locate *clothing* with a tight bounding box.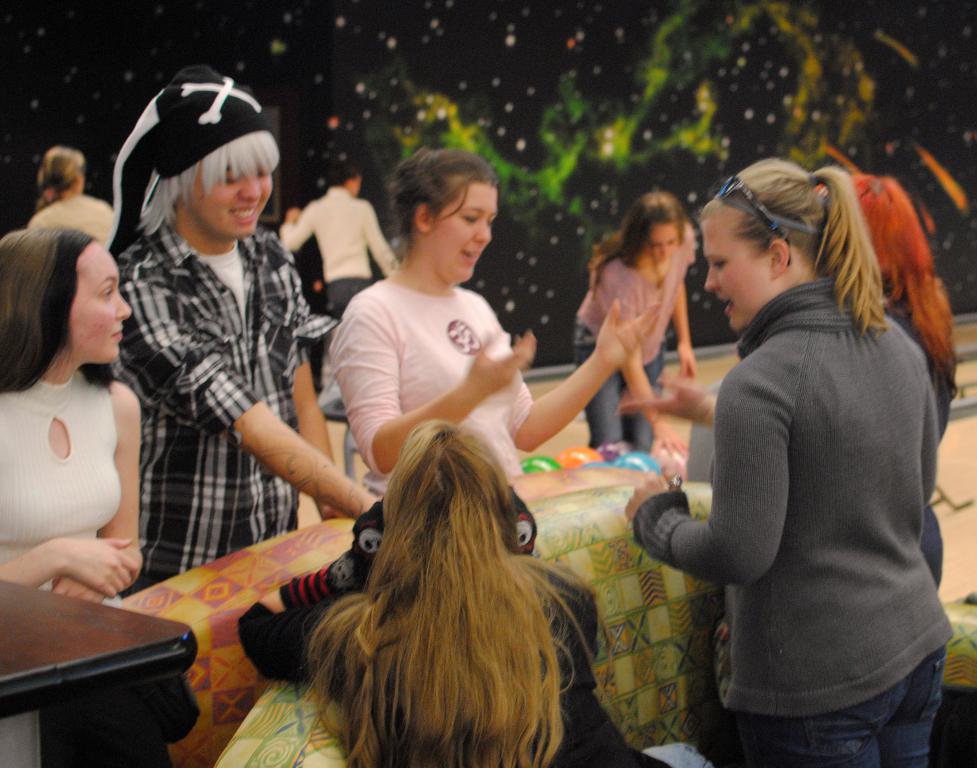
594 227 690 382.
